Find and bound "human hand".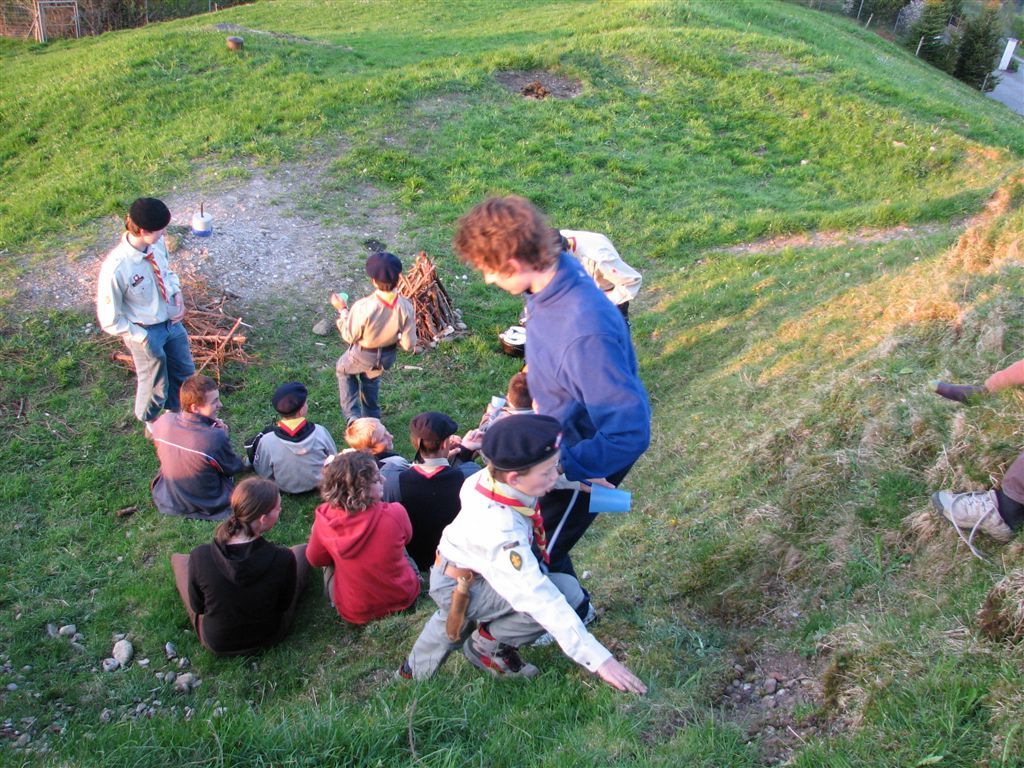
Bound: 170 292 191 326.
